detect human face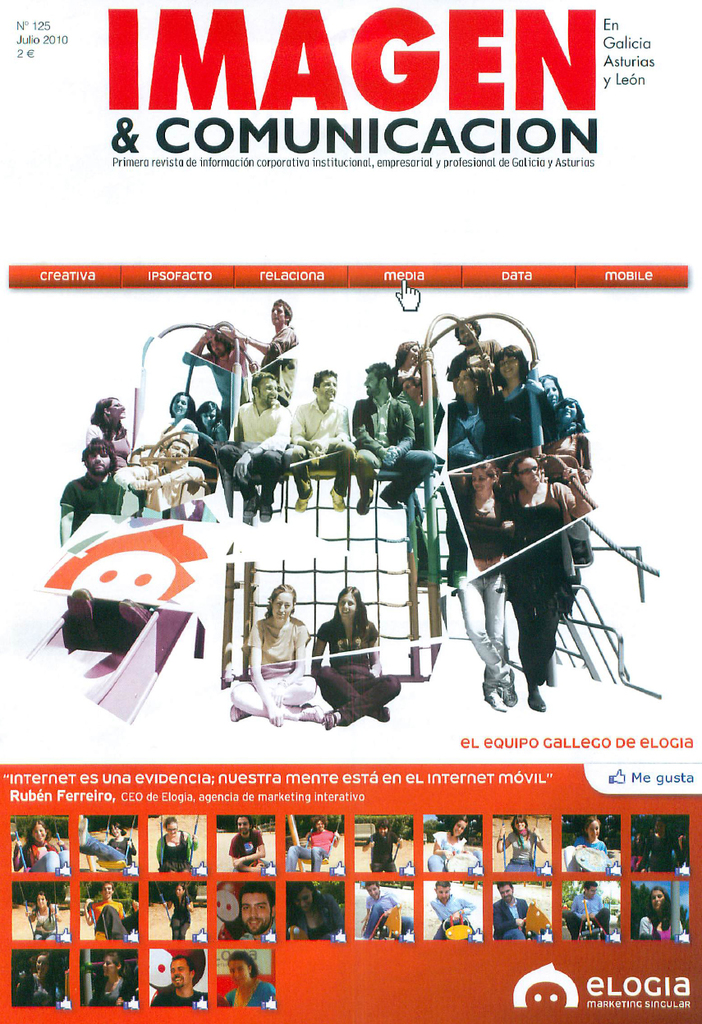
[230, 957, 250, 987]
